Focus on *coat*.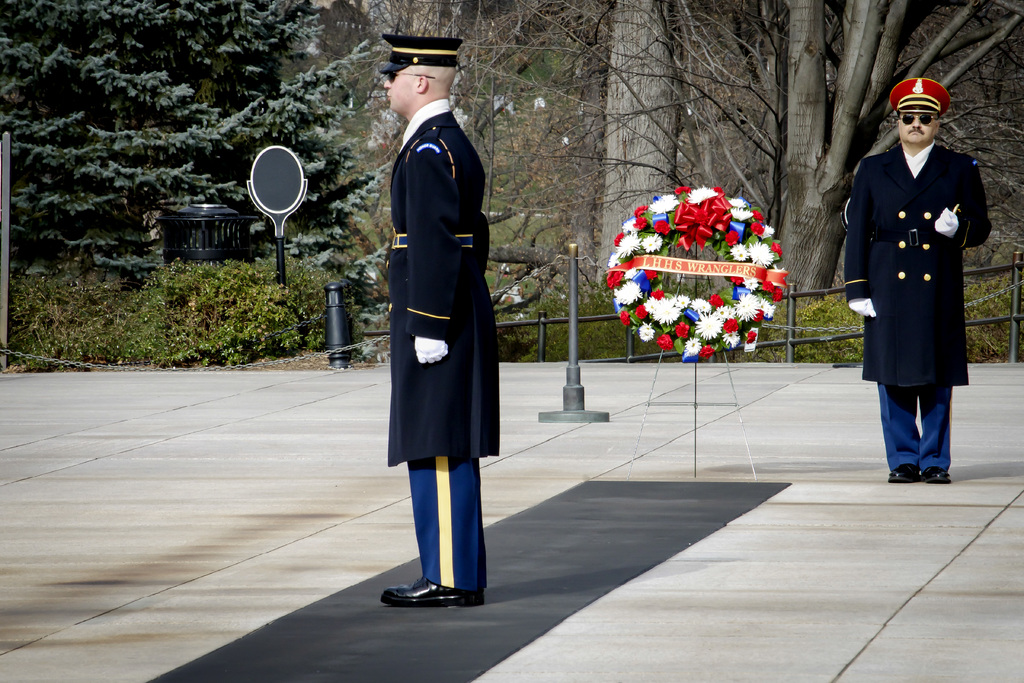
Focused at 834, 134, 993, 394.
